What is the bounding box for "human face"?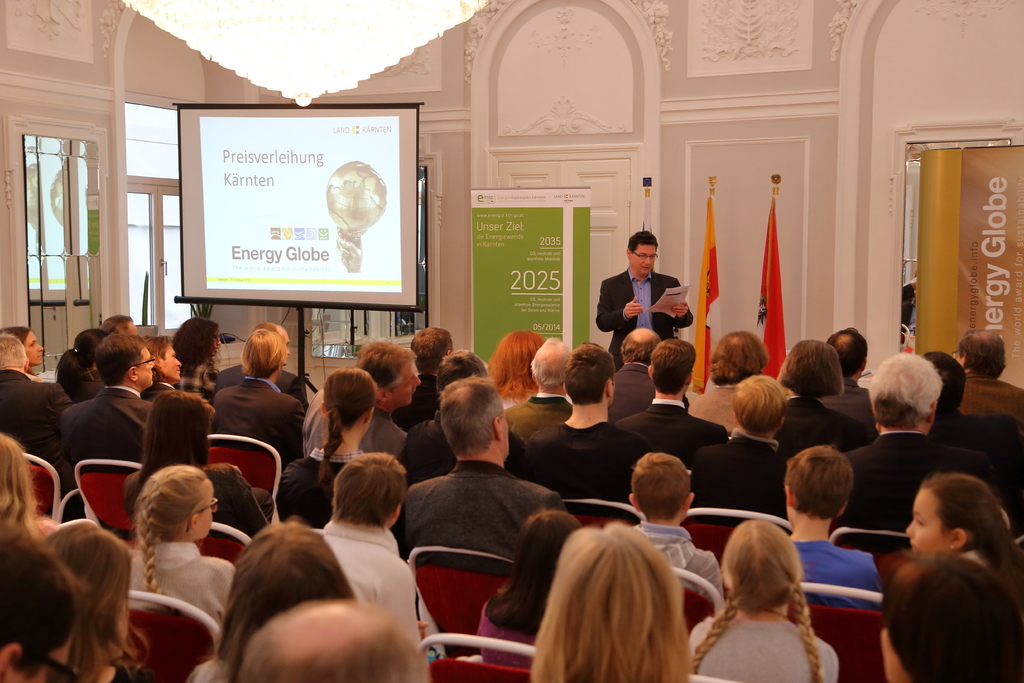
(210,329,223,357).
